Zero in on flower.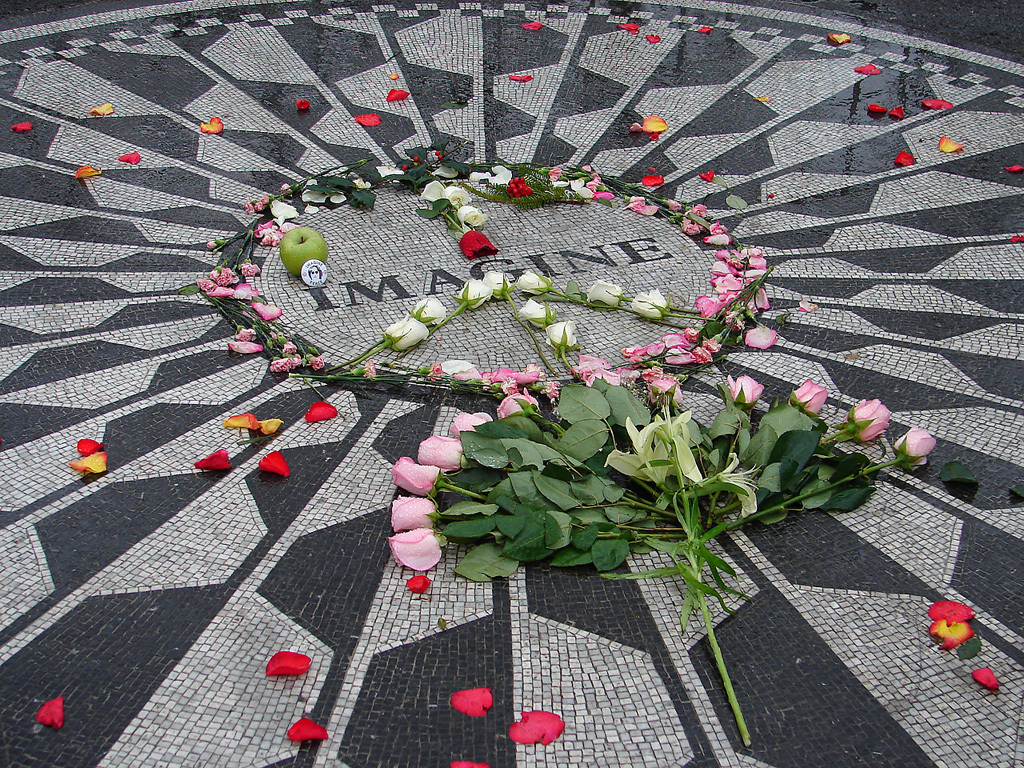
Zeroed in: box=[396, 455, 444, 495].
